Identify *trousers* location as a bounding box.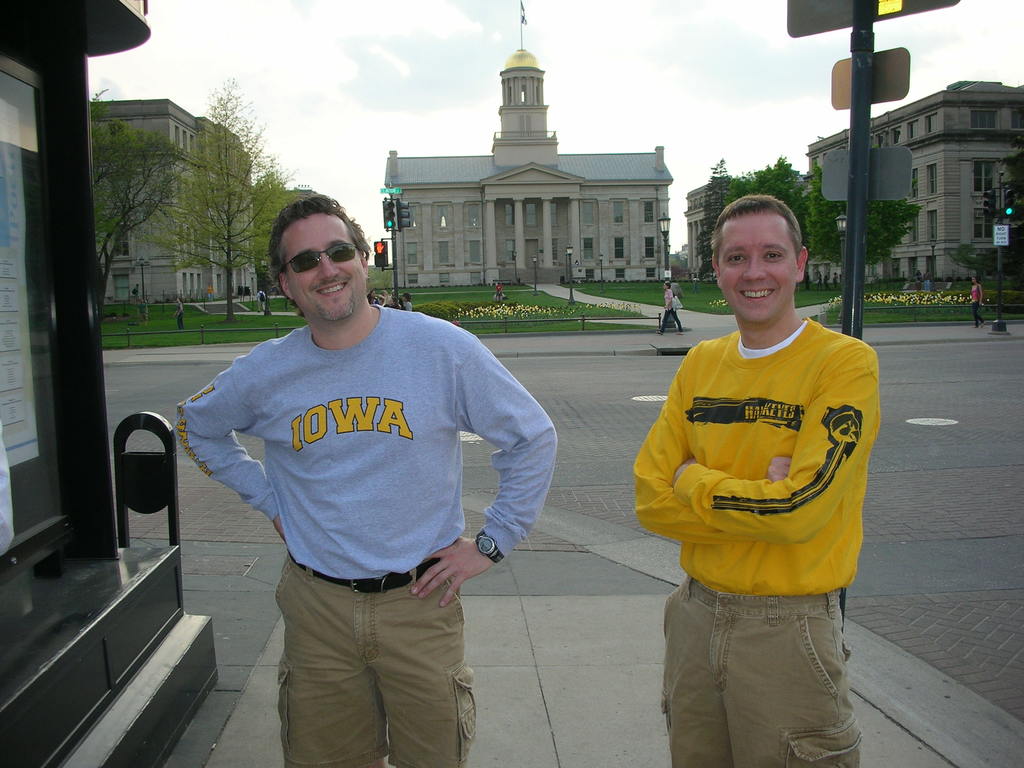
bbox=[659, 459, 865, 742].
